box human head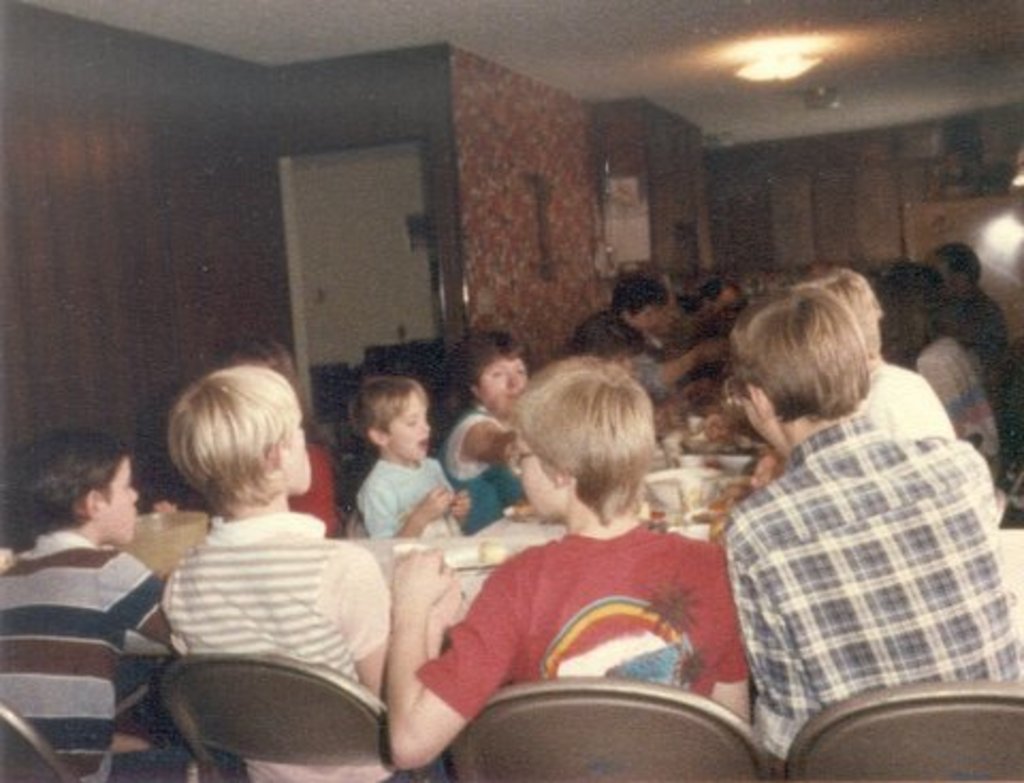
[x1=446, y1=331, x2=533, y2=418]
